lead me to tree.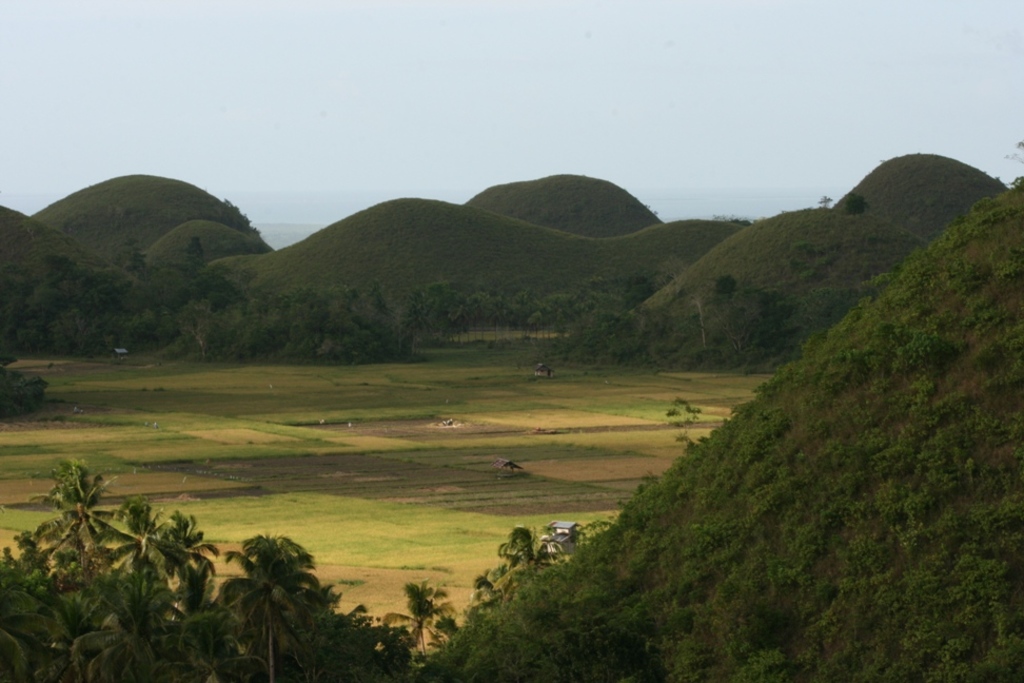
Lead to 664:395:701:449.
